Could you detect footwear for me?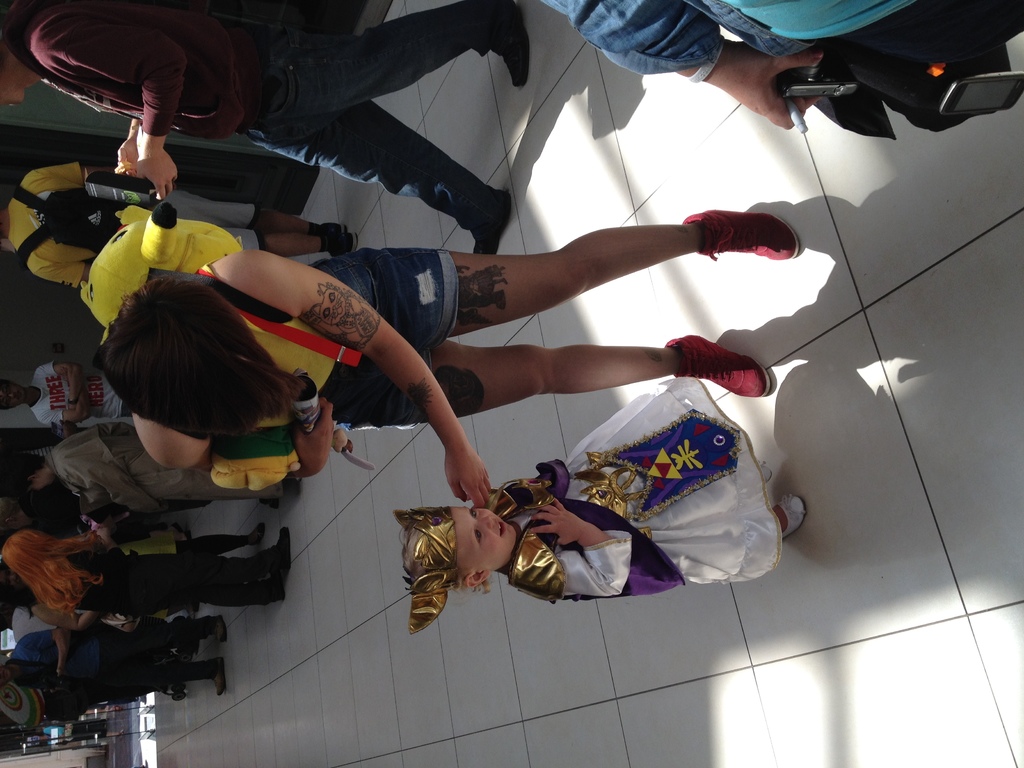
Detection result: bbox(665, 333, 771, 399).
